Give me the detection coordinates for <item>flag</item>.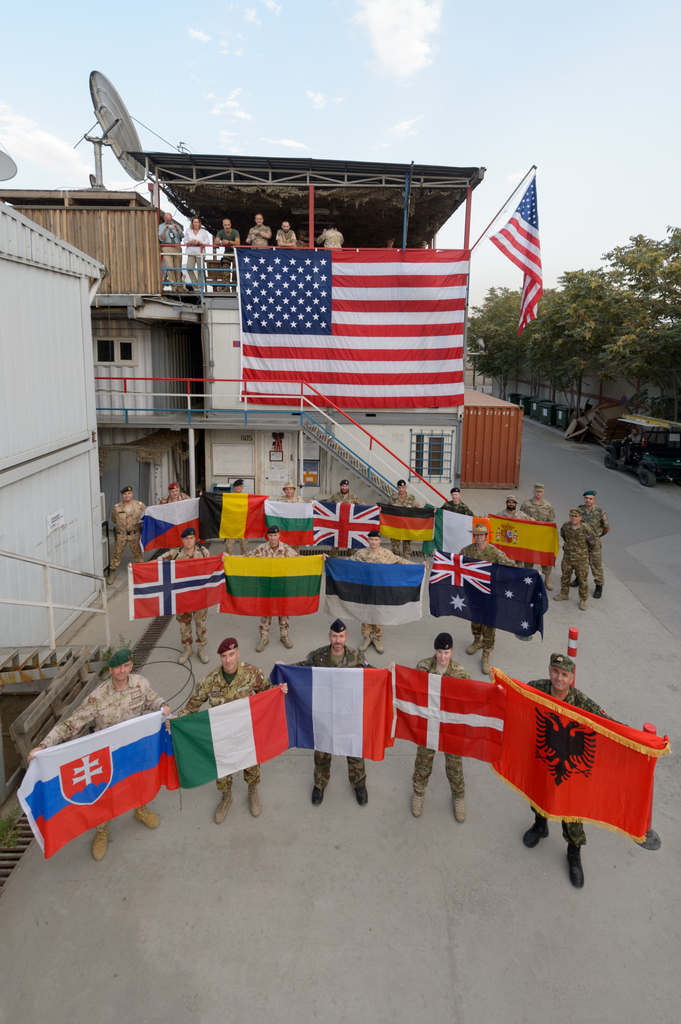
pyautogui.locateOnScreen(326, 552, 421, 622).
